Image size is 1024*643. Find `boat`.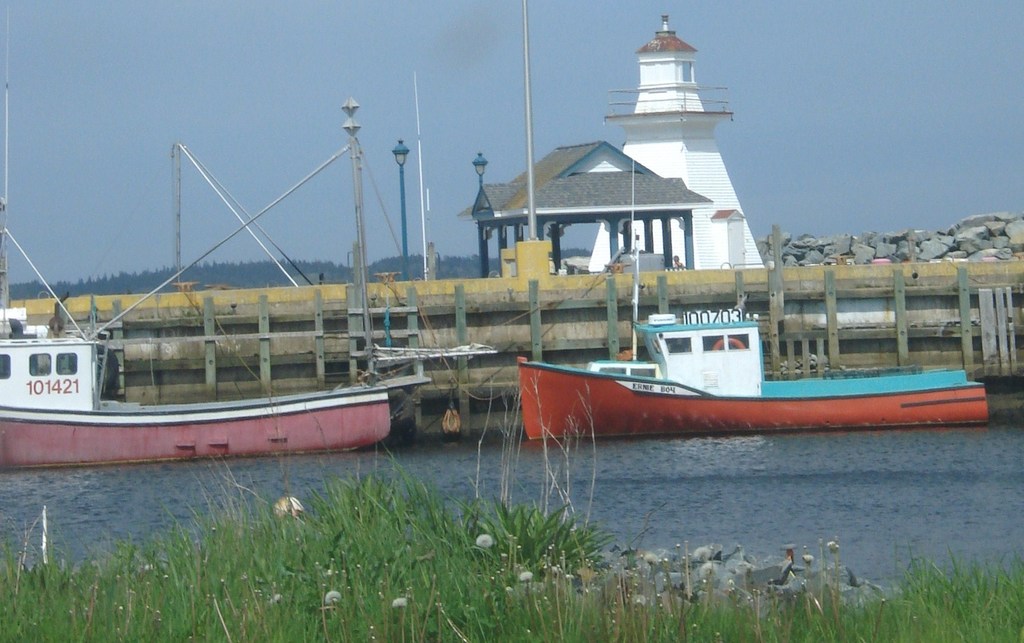
[left=492, top=274, right=1019, bottom=444].
